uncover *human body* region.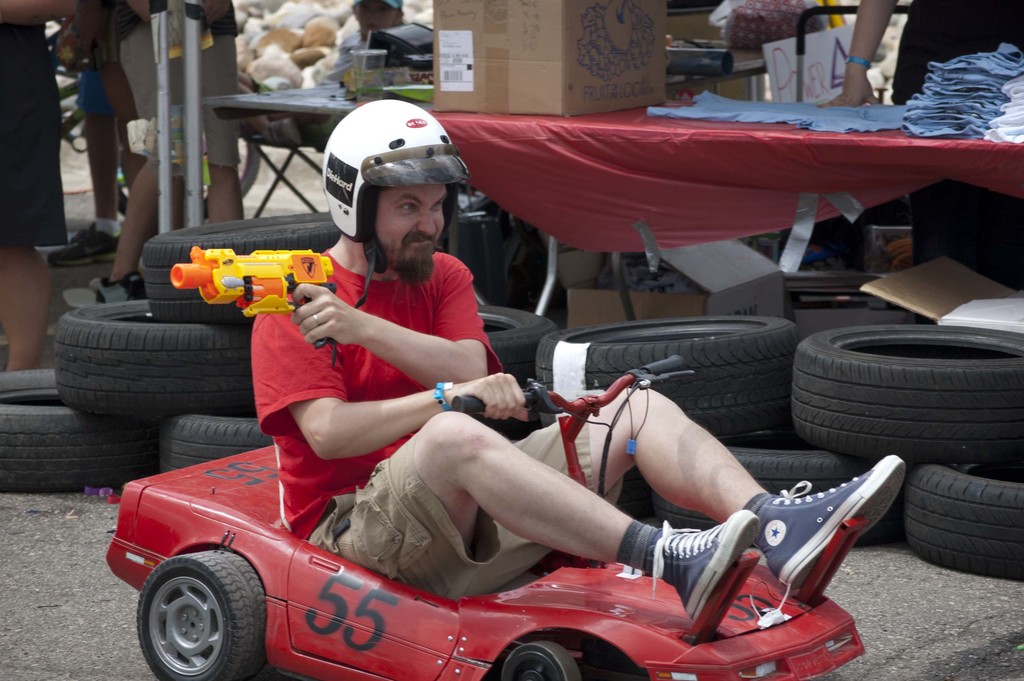
Uncovered: x1=104 y1=0 x2=246 y2=301.
